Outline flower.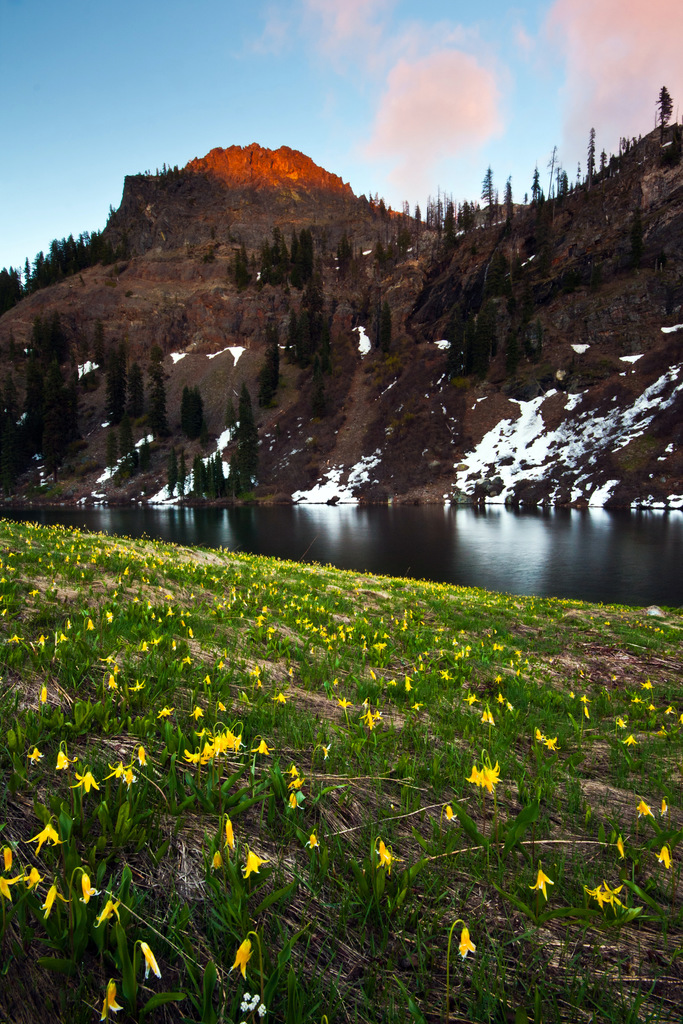
Outline: rect(0, 873, 12, 892).
